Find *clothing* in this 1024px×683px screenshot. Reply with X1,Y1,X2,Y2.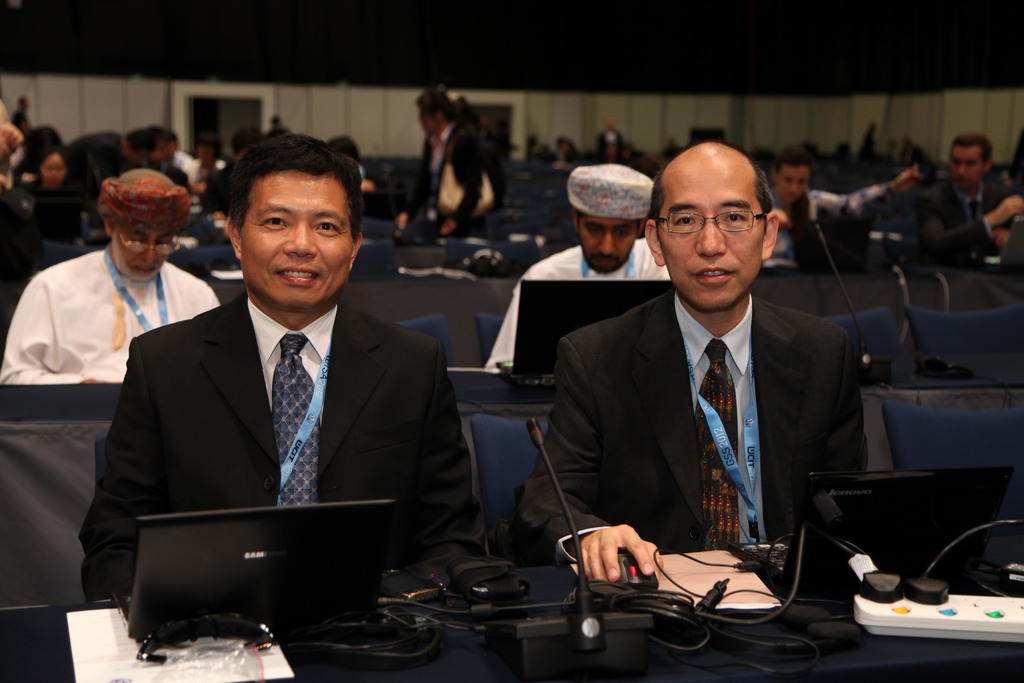
76,289,488,604.
